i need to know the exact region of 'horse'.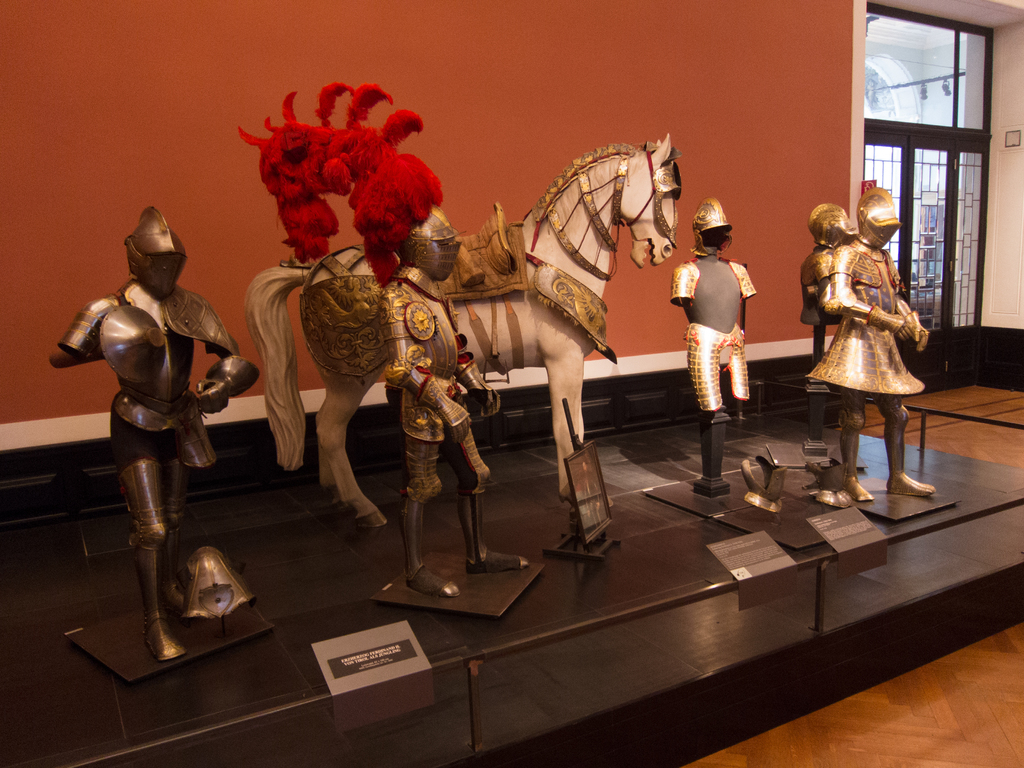
Region: detection(239, 128, 679, 533).
